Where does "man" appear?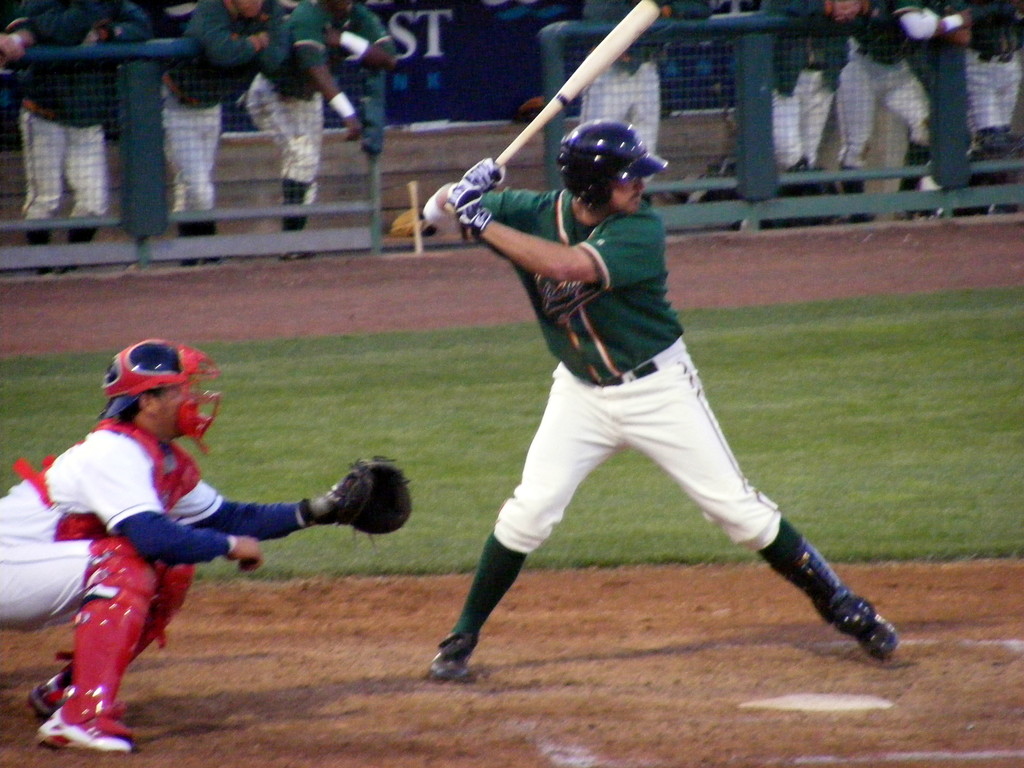
Appears at {"left": 0, "top": 337, "right": 355, "bottom": 755}.
